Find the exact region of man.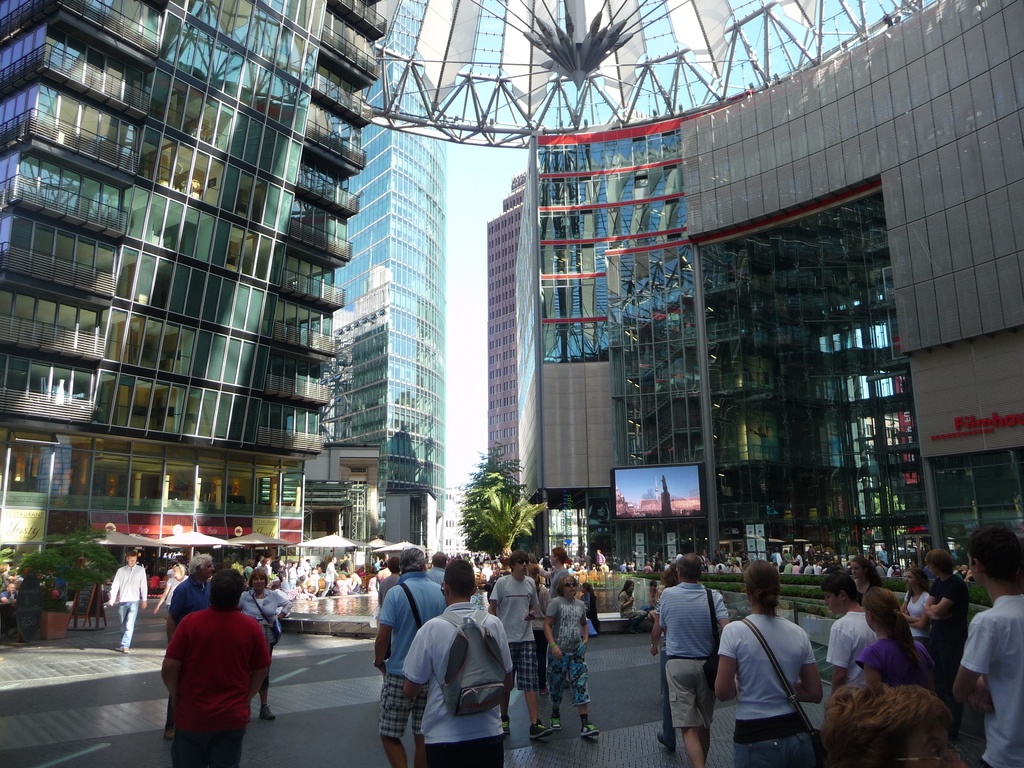
Exact region: crop(823, 573, 877, 691).
